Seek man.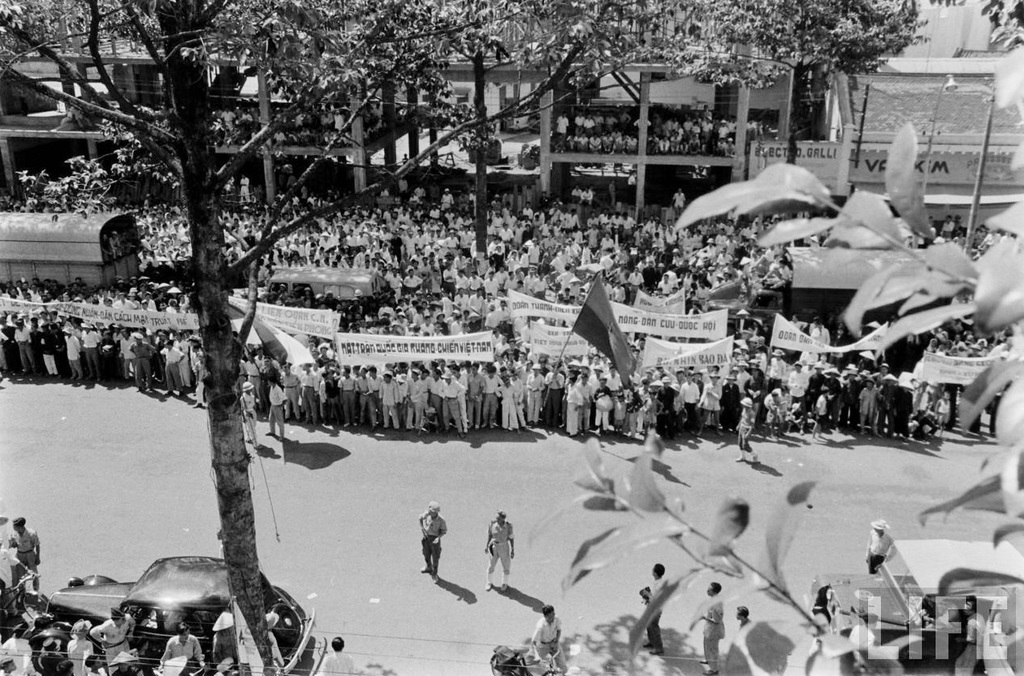
bbox(416, 498, 449, 586).
